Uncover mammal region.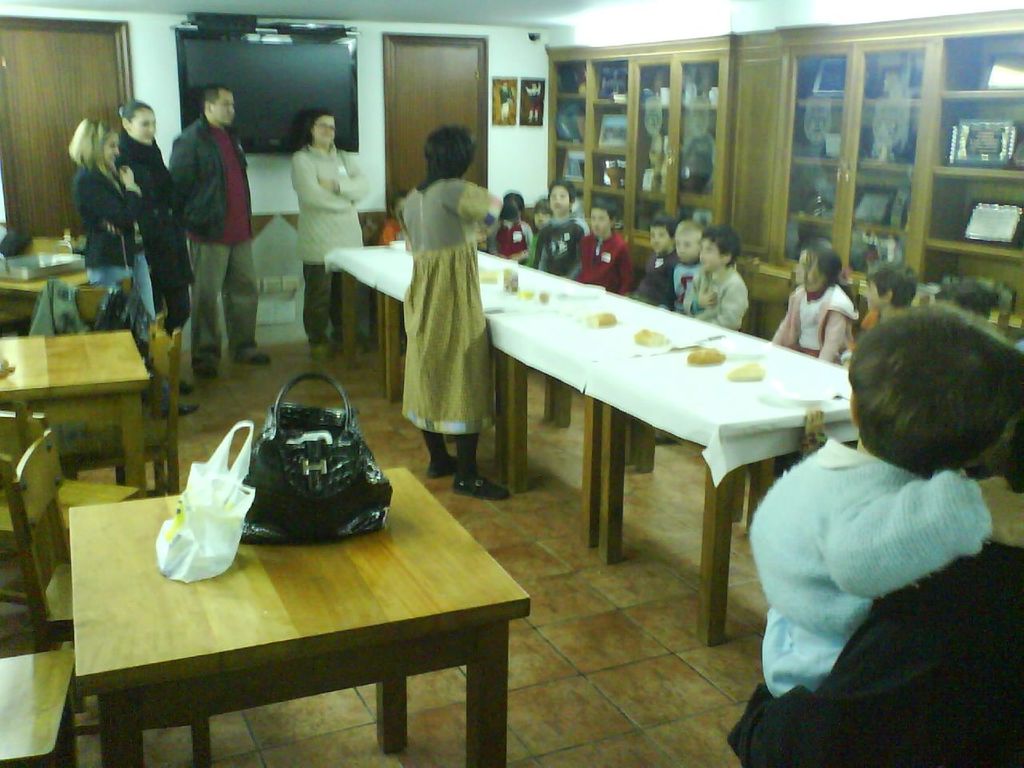
Uncovered: <bbox>170, 78, 276, 377</bbox>.
